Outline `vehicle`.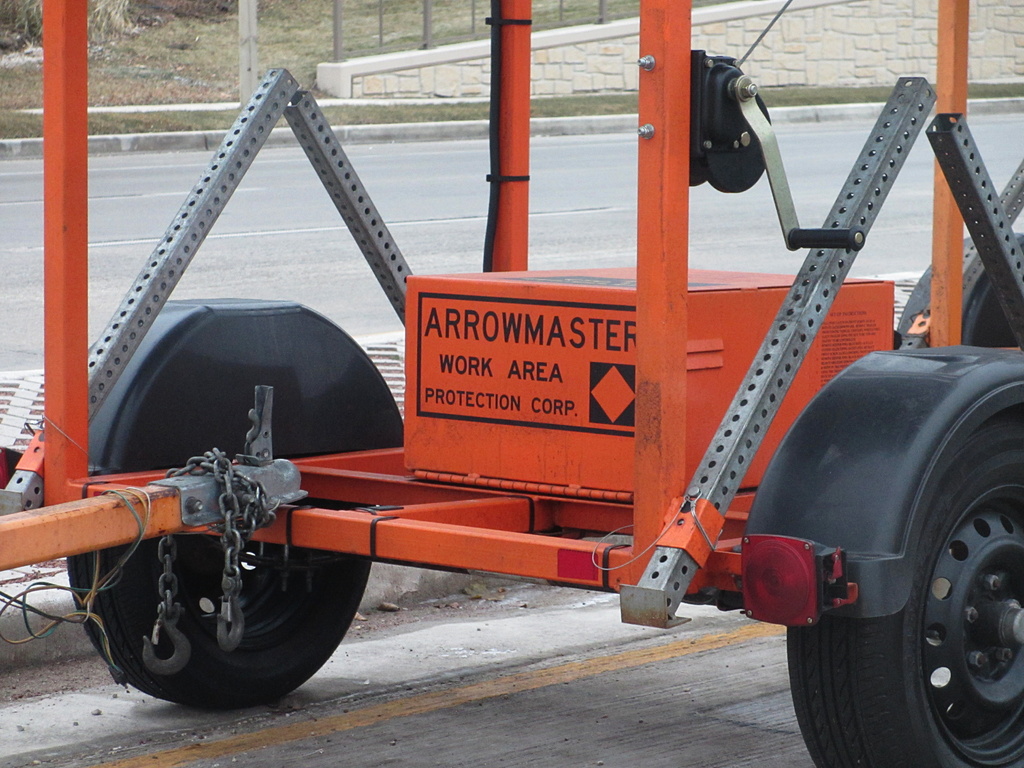
Outline: box=[0, 17, 1023, 732].
